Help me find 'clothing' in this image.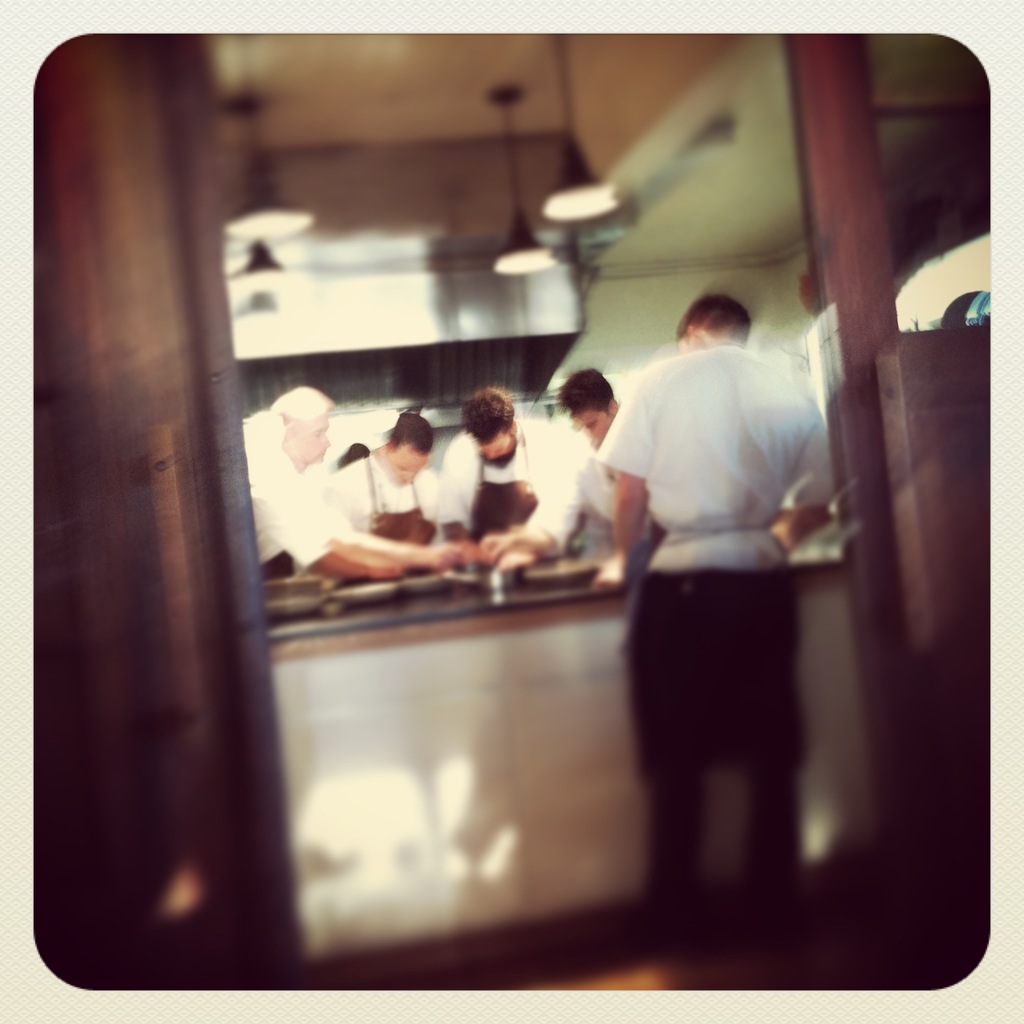
Found it: (329, 449, 457, 565).
